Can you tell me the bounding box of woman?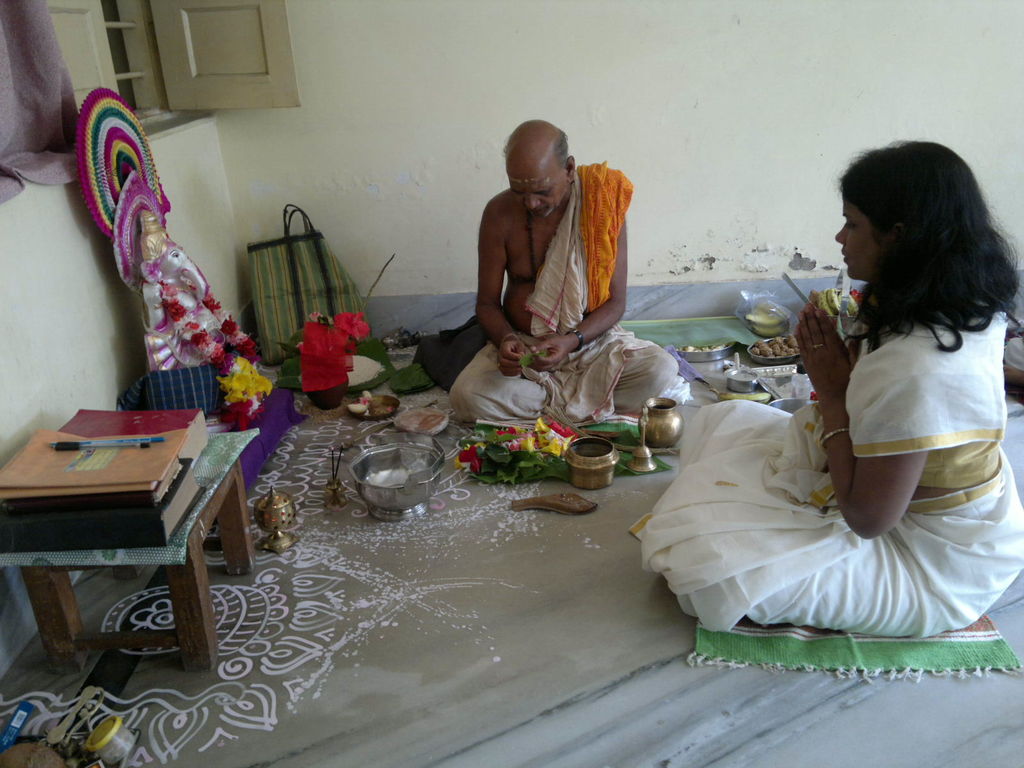
x1=625, y1=143, x2=1023, y2=641.
